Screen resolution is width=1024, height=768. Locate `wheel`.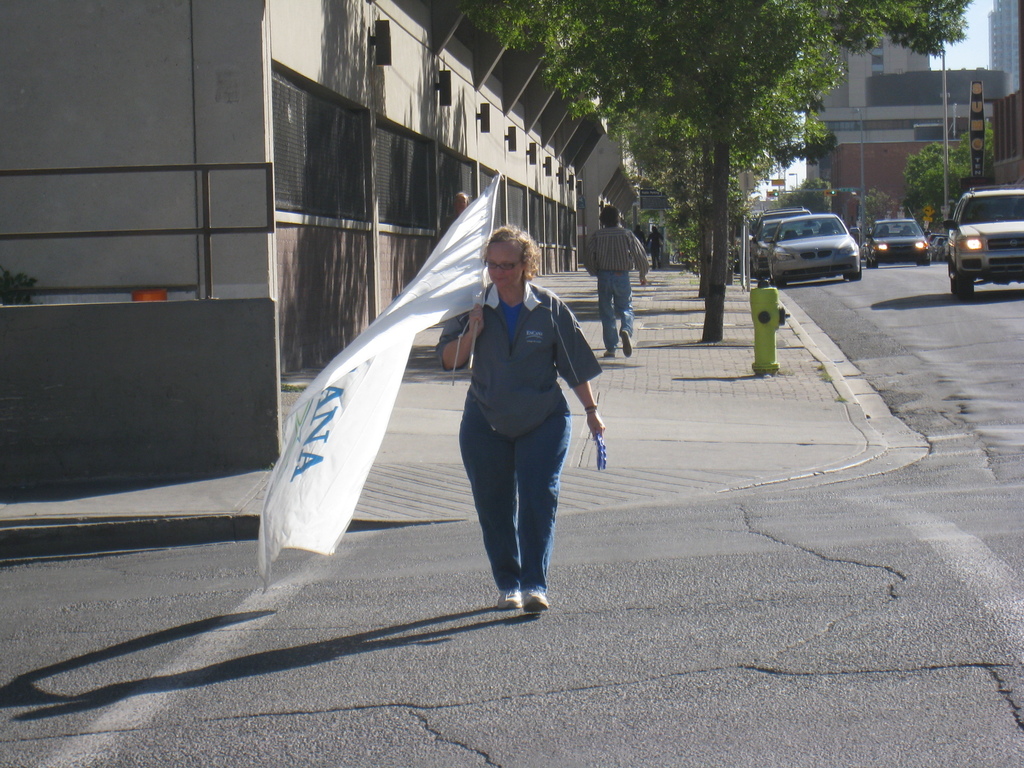
(950,280,956,294).
